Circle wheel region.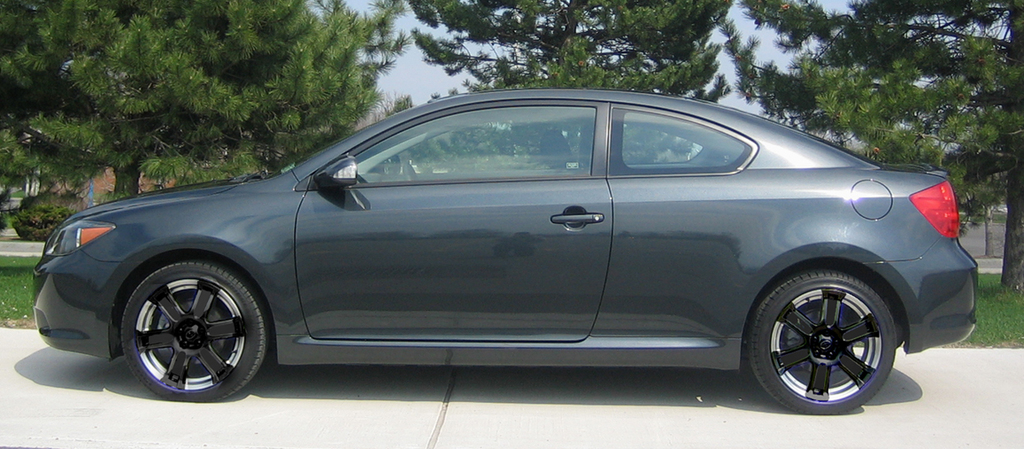
Region: {"x1": 116, "y1": 256, "x2": 269, "y2": 400}.
